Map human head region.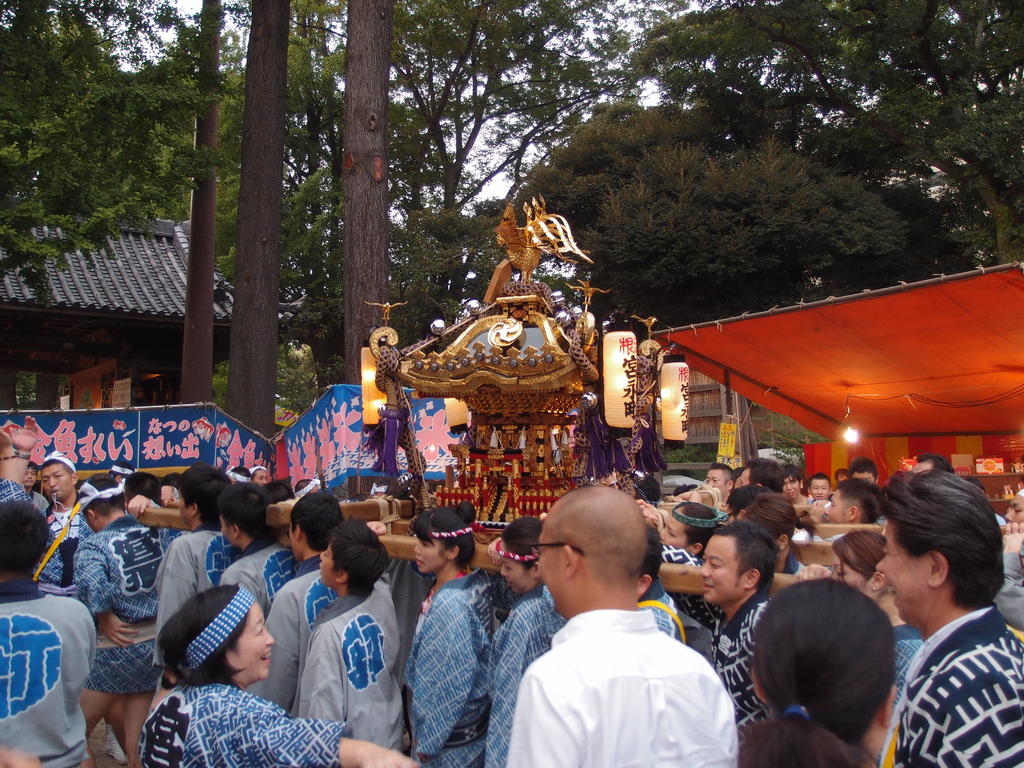
Mapped to [left=697, top=518, right=781, bottom=605].
